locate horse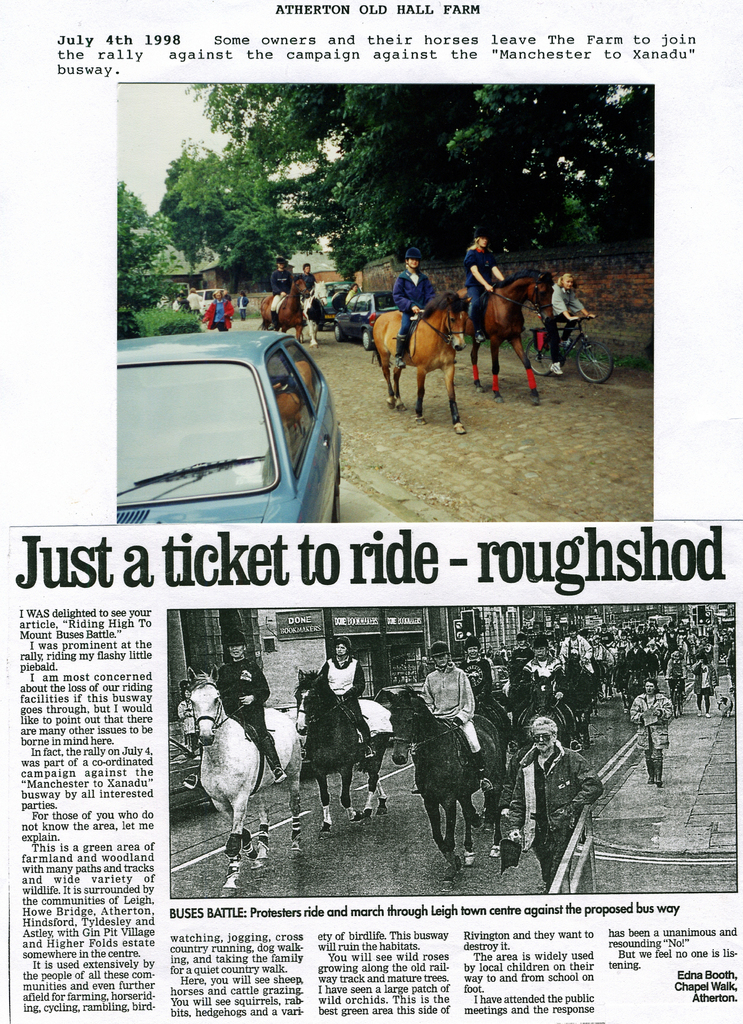
pyautogui.locateOnScreen(293, 671, 392, 840)
